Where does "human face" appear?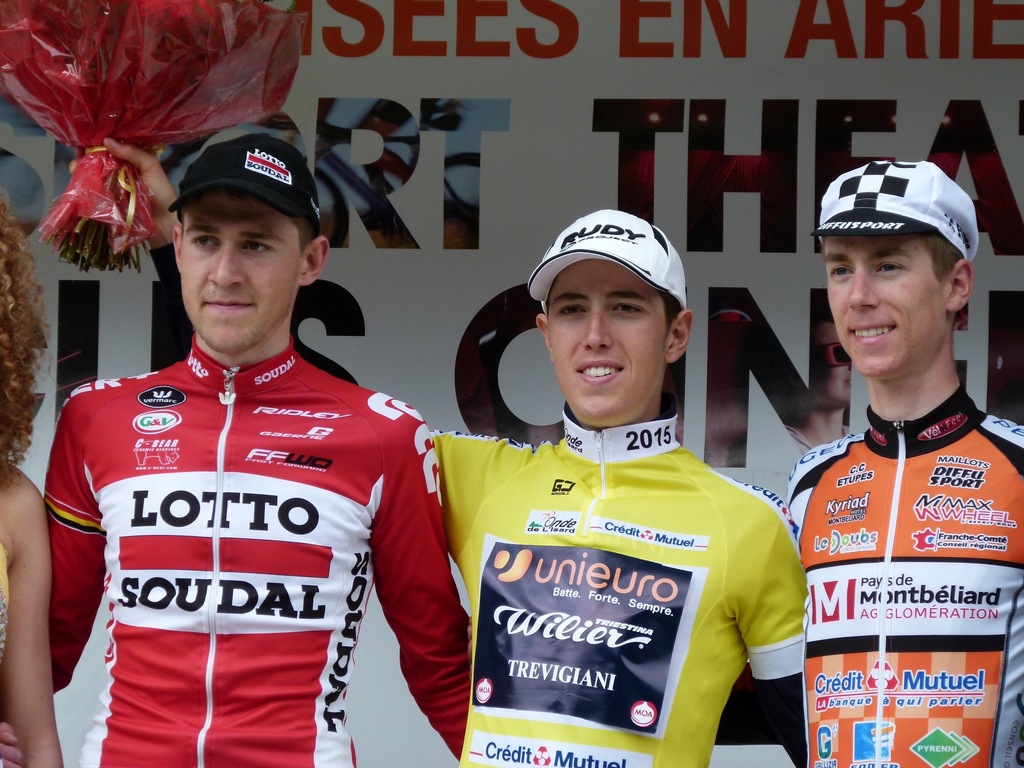
Appears at box(548, 260, 669, 424).
